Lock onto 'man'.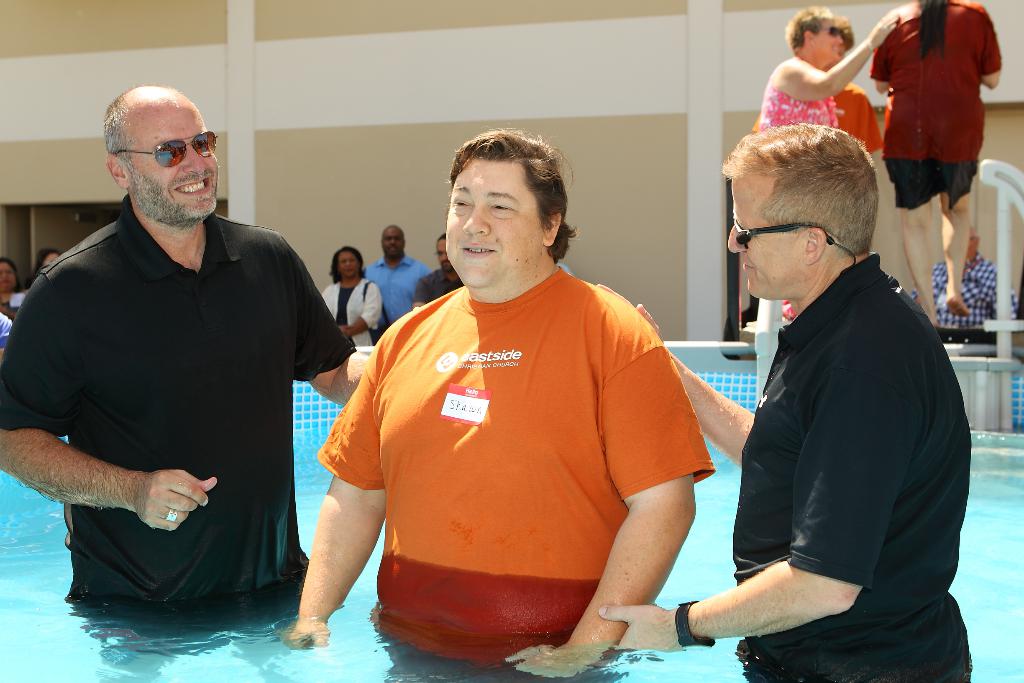
Locked: [26, 79, 345, 638].
